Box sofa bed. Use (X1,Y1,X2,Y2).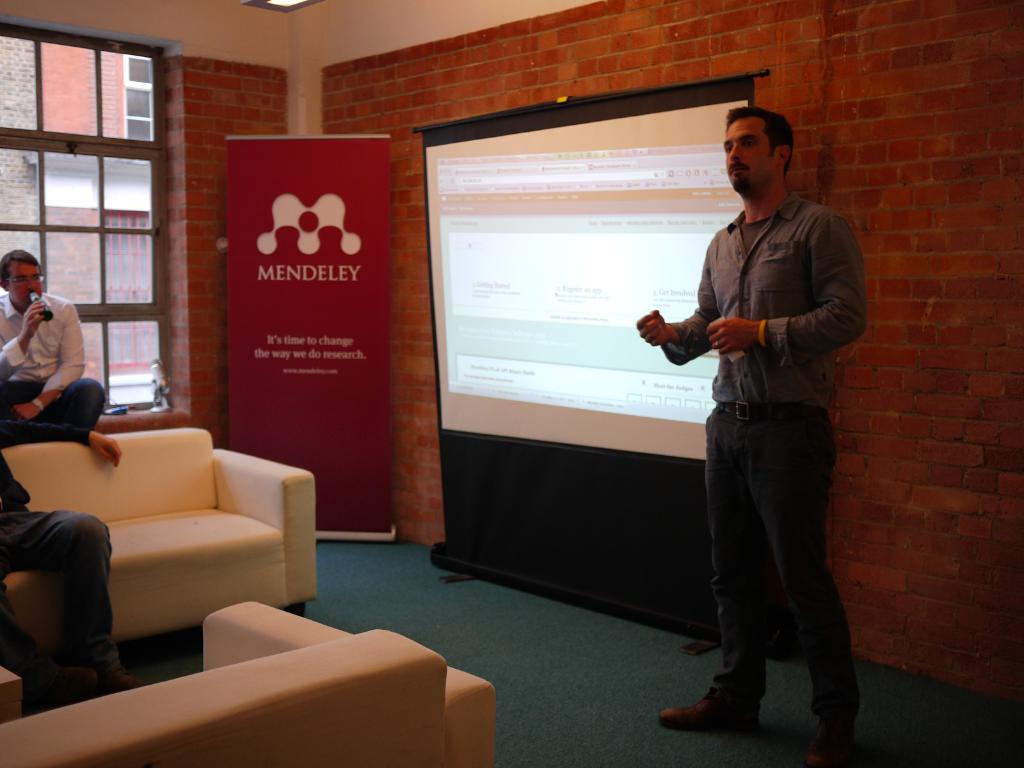
(0,413,324,666).
